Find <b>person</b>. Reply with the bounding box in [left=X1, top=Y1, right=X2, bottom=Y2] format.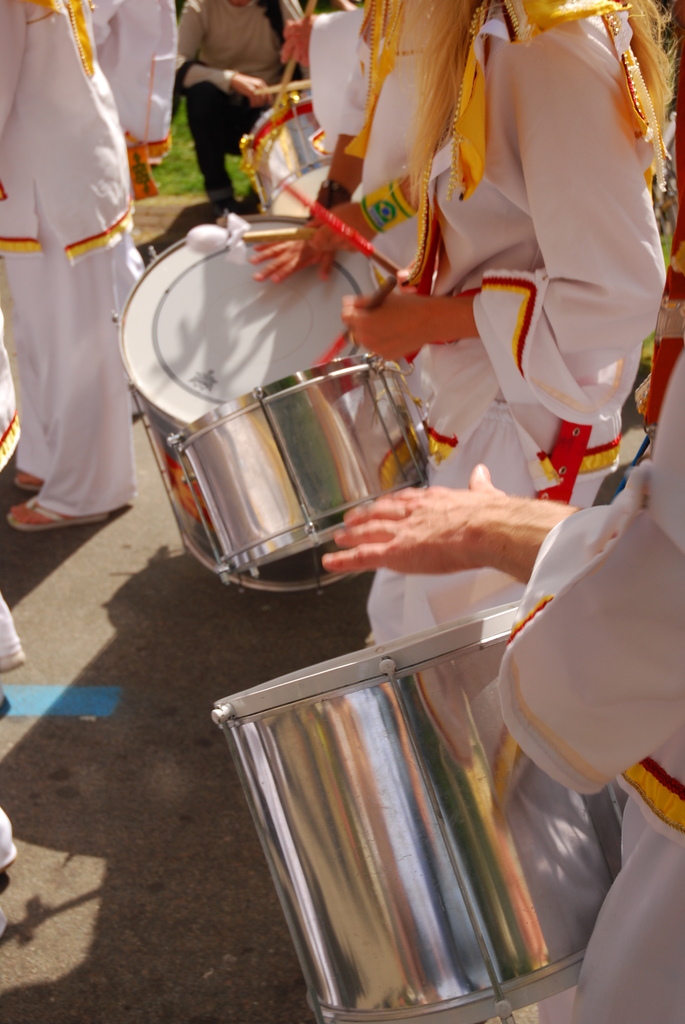
[left=0, top=1, right=140, bottom=538].
